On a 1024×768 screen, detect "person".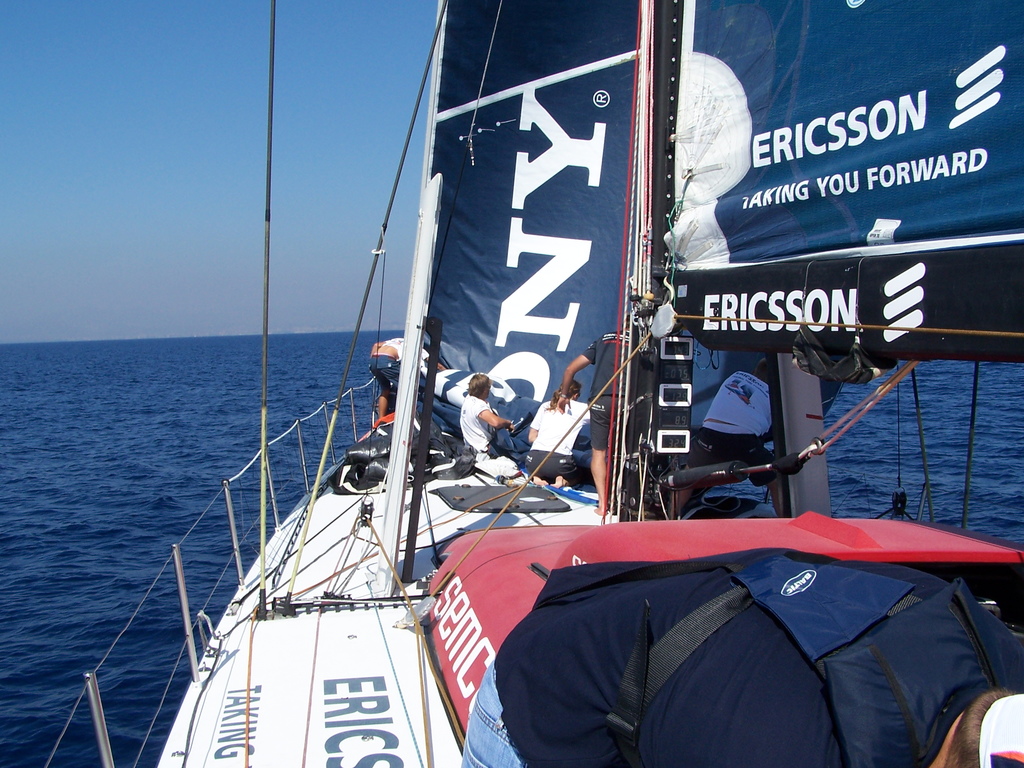
[x1=459, y1=374, x2=519, y2=463].
